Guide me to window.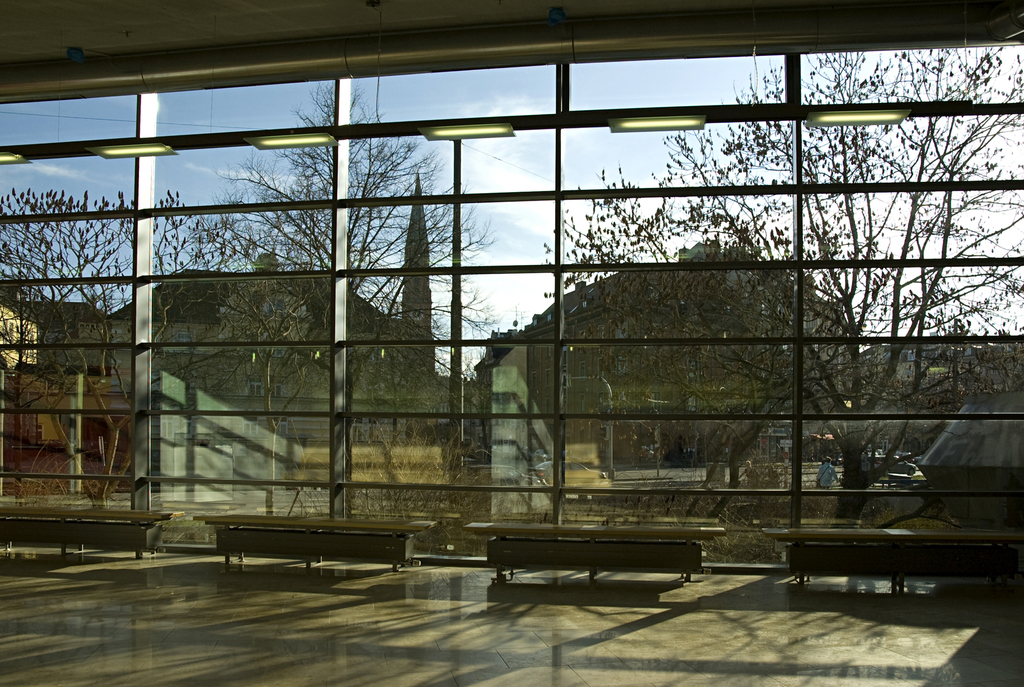
Guidance: 544/368/550/385.
